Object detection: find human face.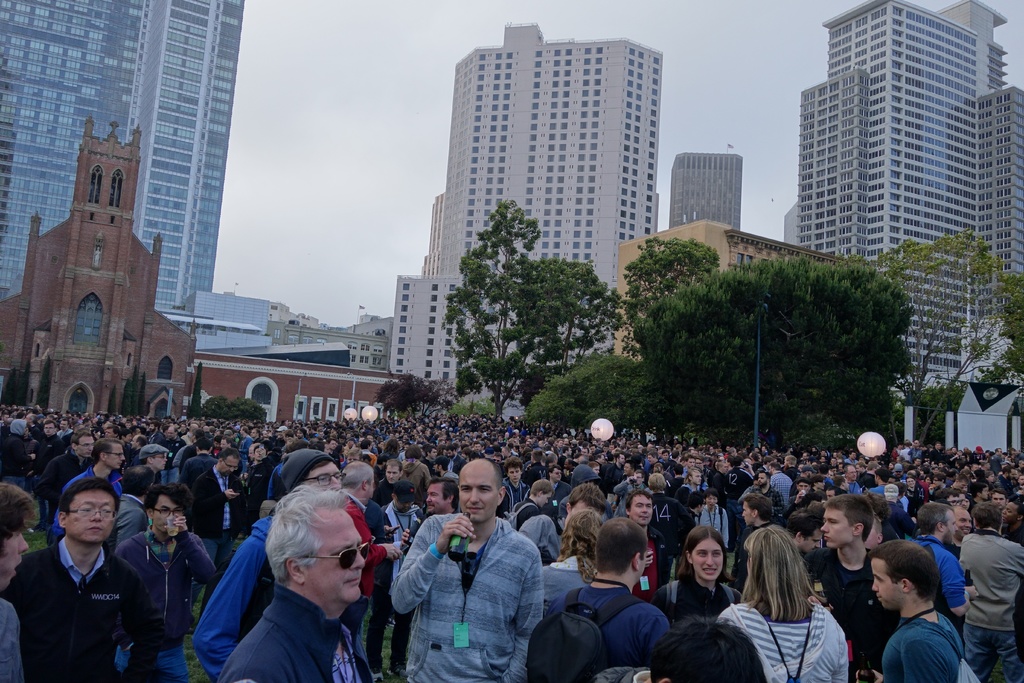
913:441:918:445.
